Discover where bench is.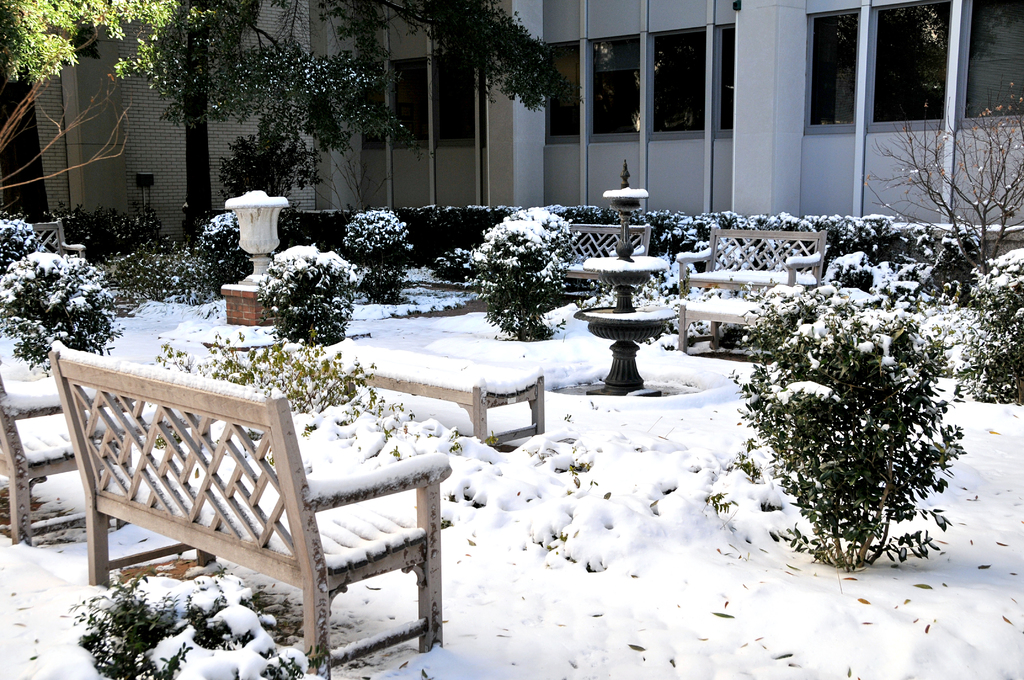
Discovered at <box>0,371,135,546</box>.
